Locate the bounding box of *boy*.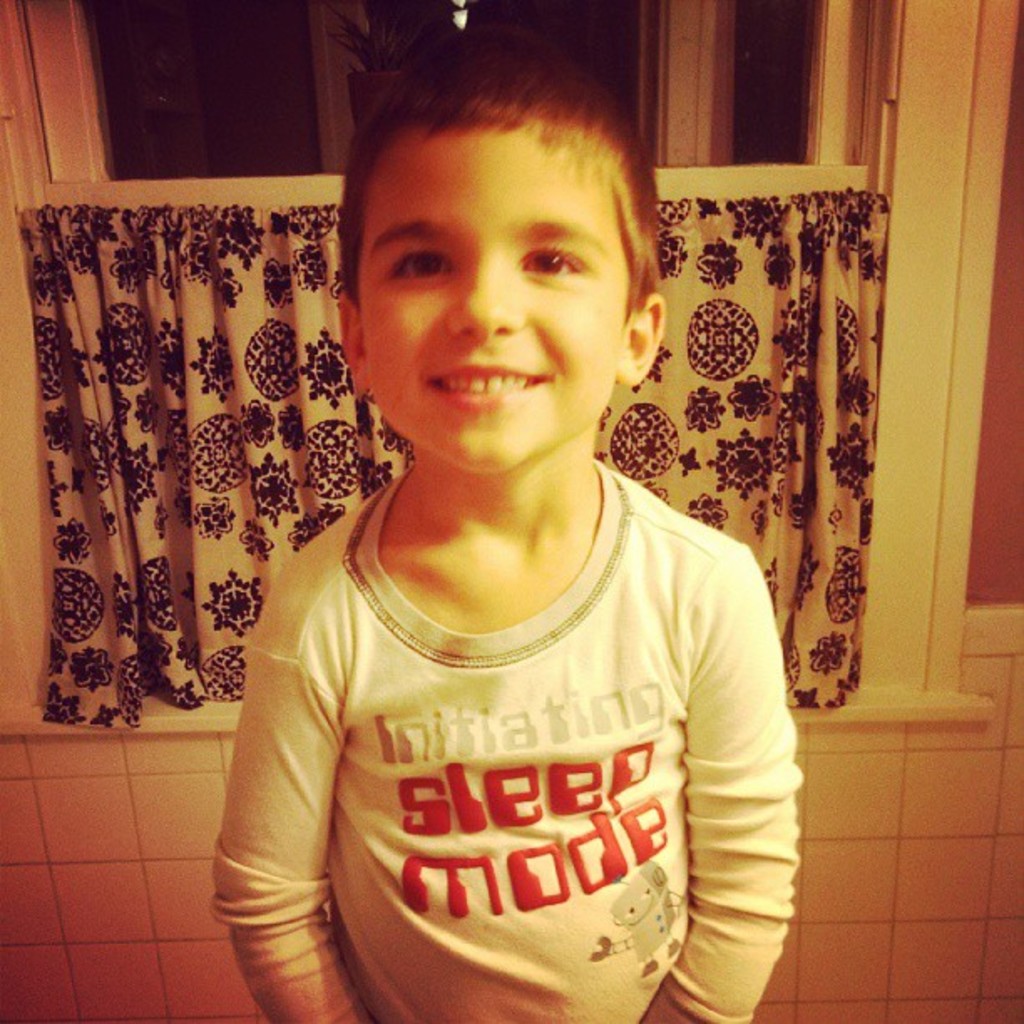
Bounding box: left=206, top=27, right=798, bottom=1022.
